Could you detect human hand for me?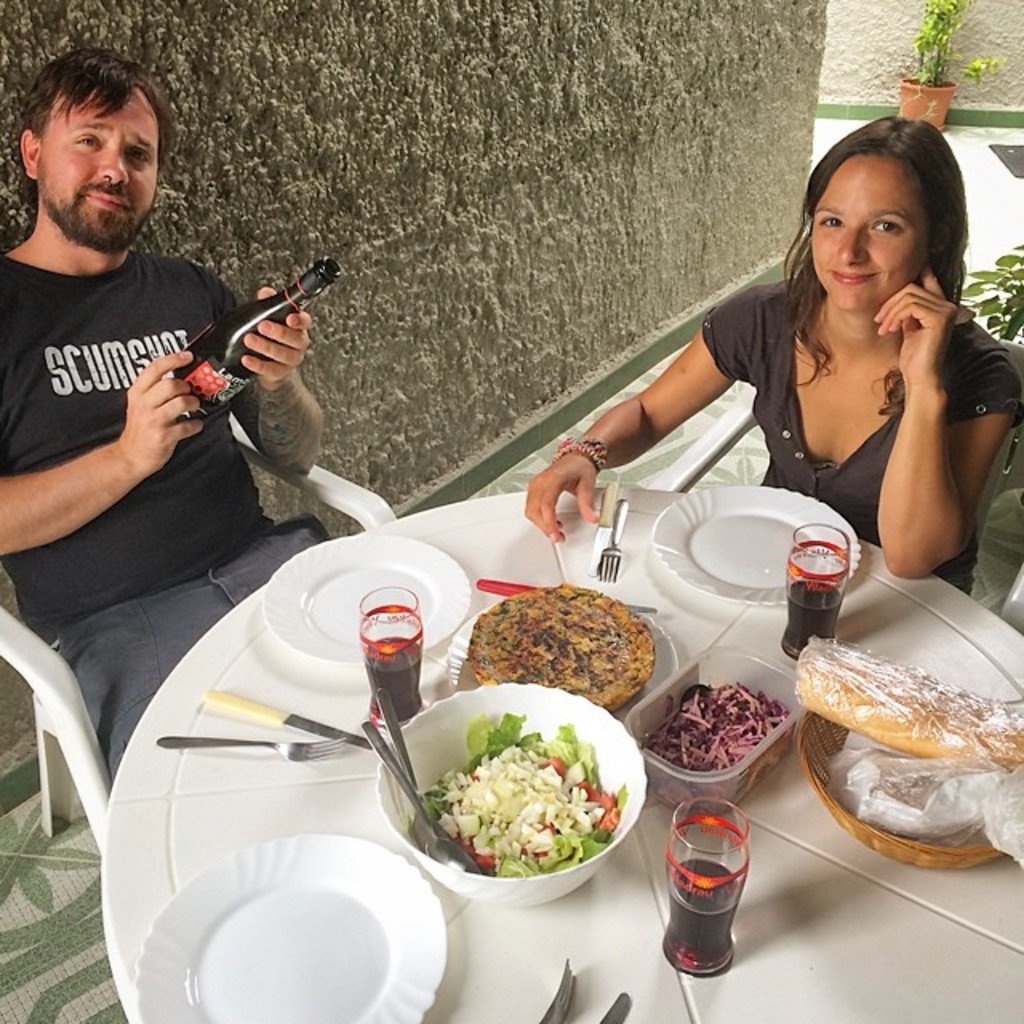
Detection result: 117/349/211/482.
